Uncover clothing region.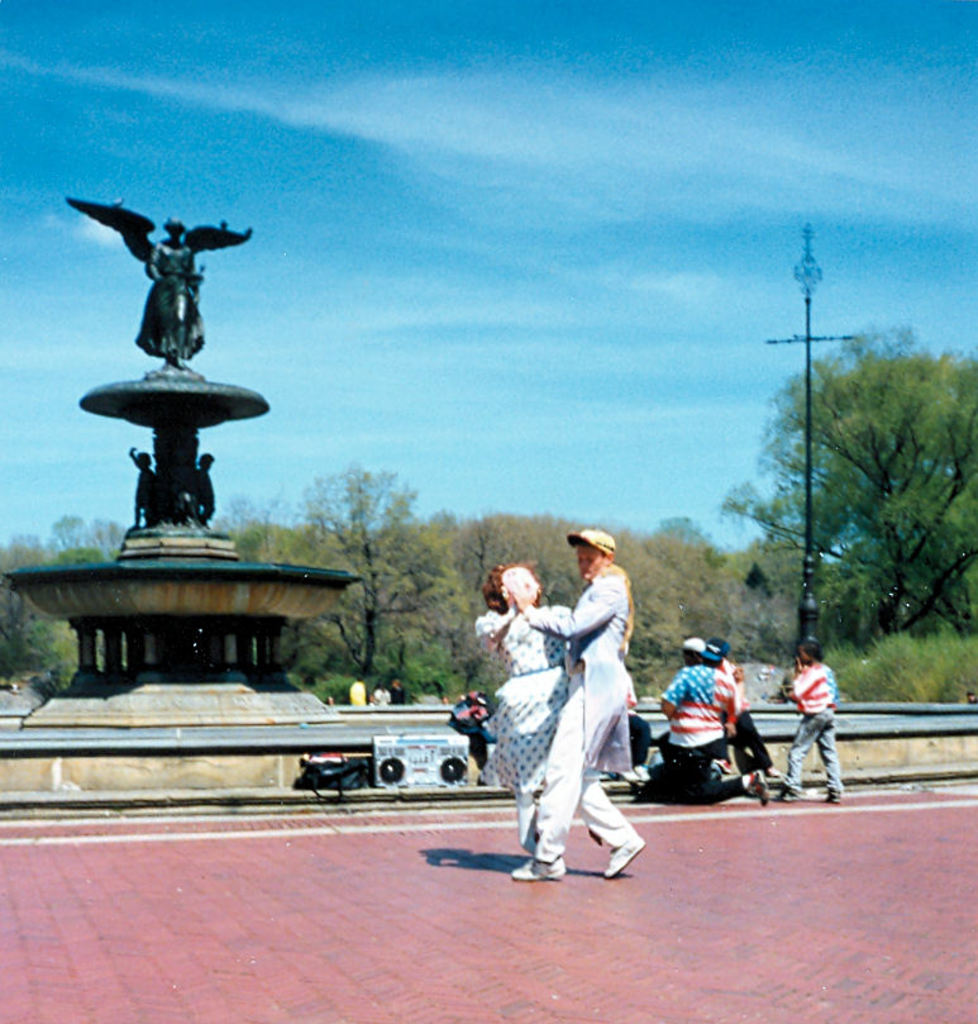
Uncovered: (x1=530, y1=573, x2=629, y2=871).
